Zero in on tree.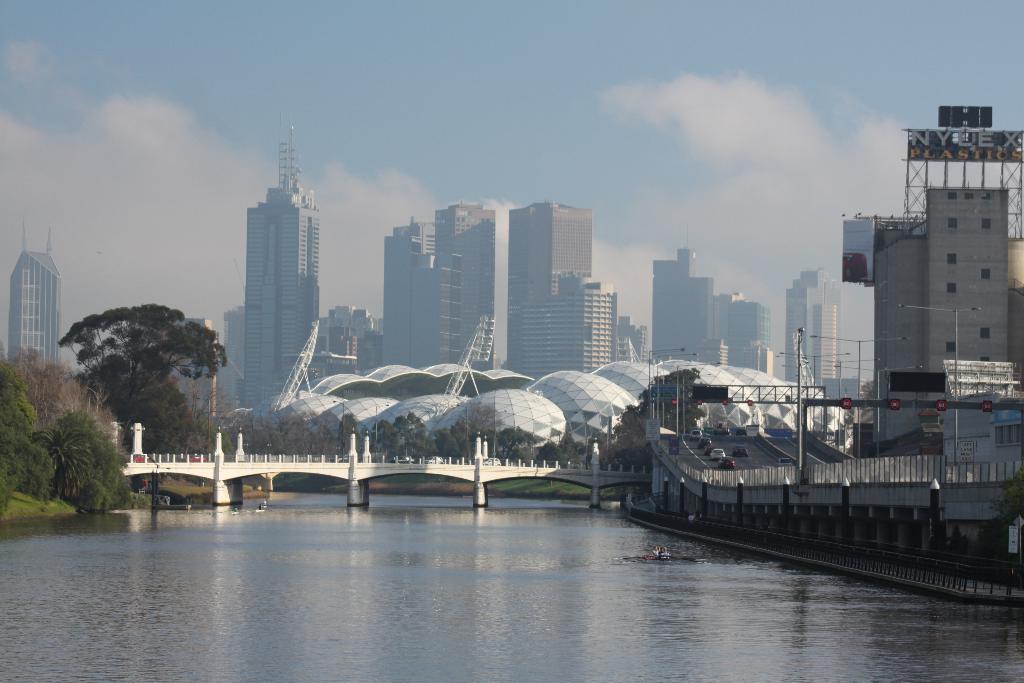
Zeroed in: pyautogui.locateOnScreen(500, 425, 526, 455).
